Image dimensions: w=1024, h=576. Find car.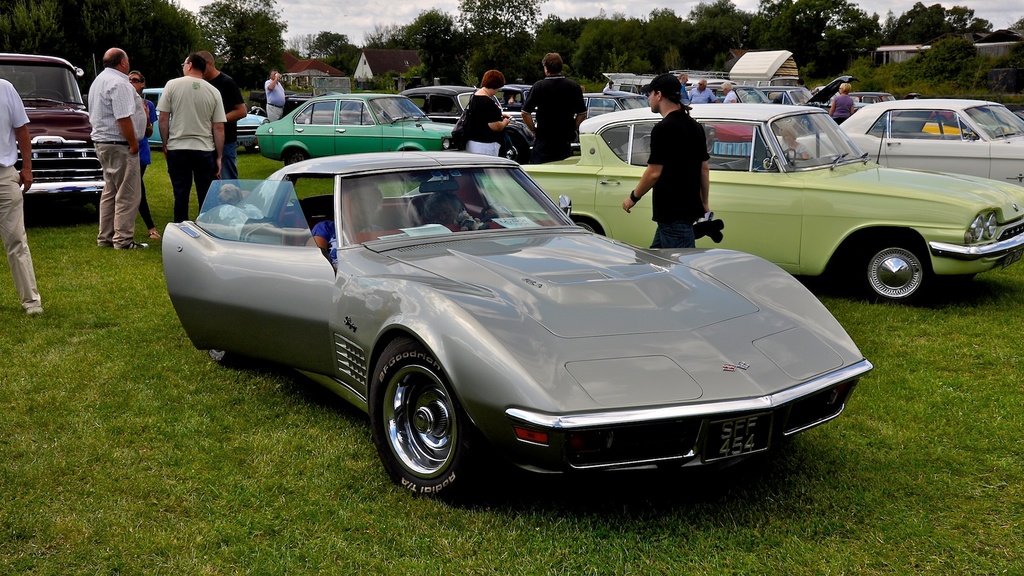
(left=152, top=148, right=847, bottom=497).
